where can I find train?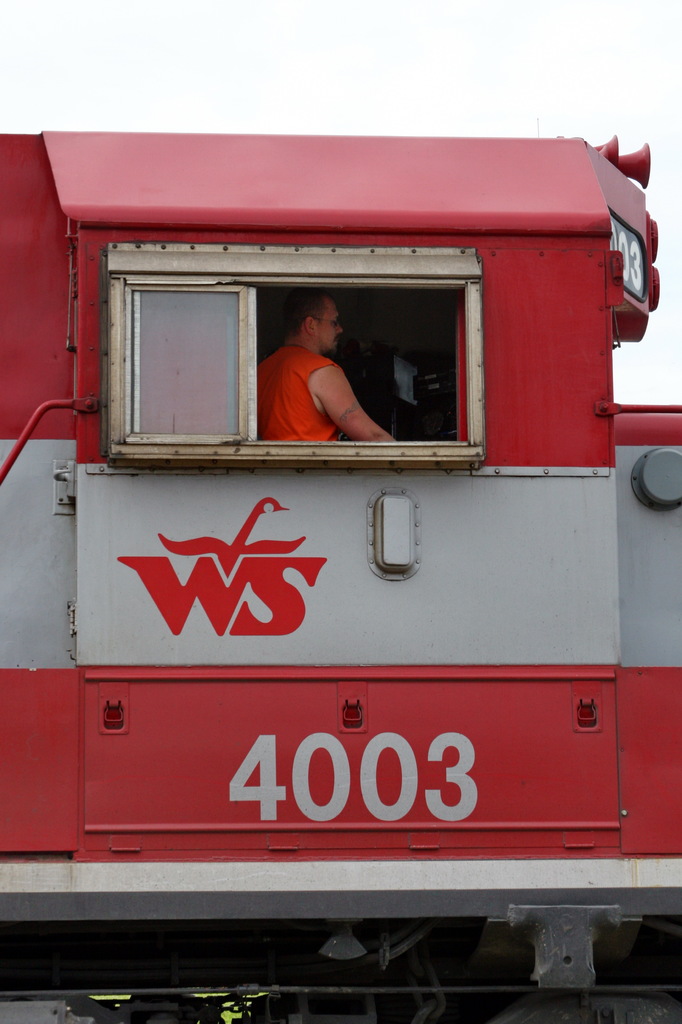
You can find it at 1/125/681/1023.
